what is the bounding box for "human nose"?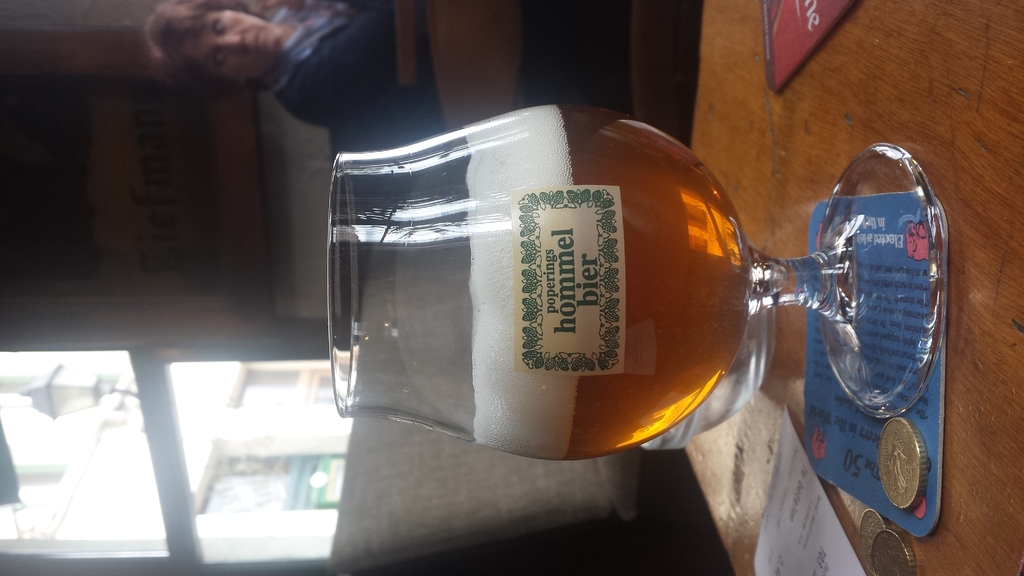
BBox(218, 33, 246, 50).
